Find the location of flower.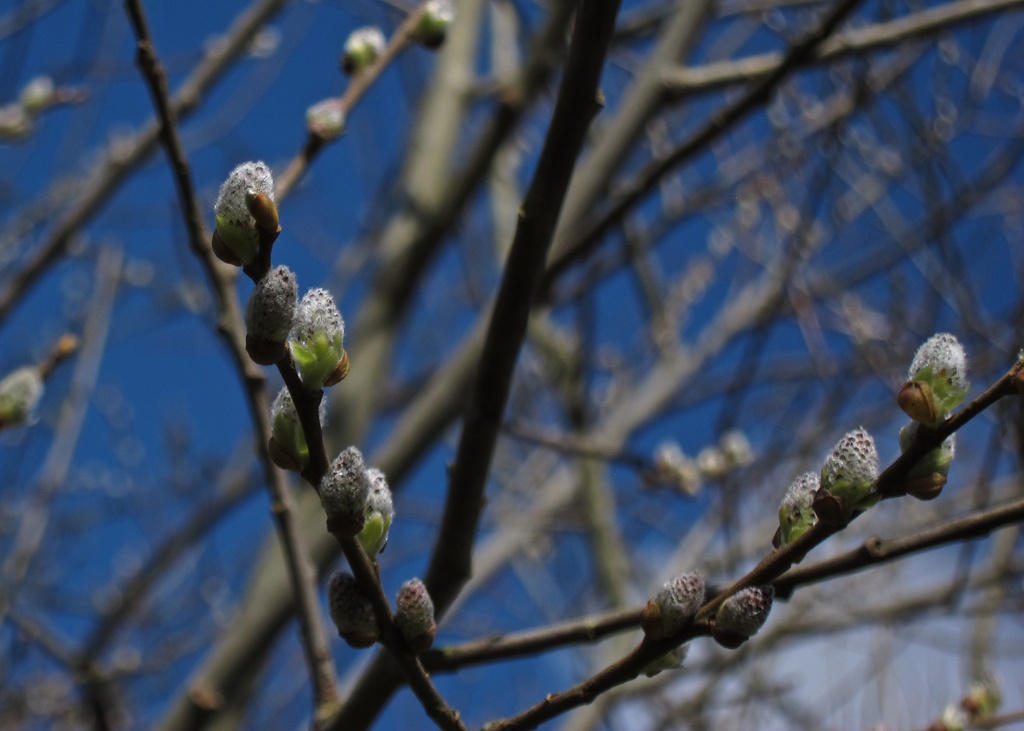
Location: 290 286 344 383.
